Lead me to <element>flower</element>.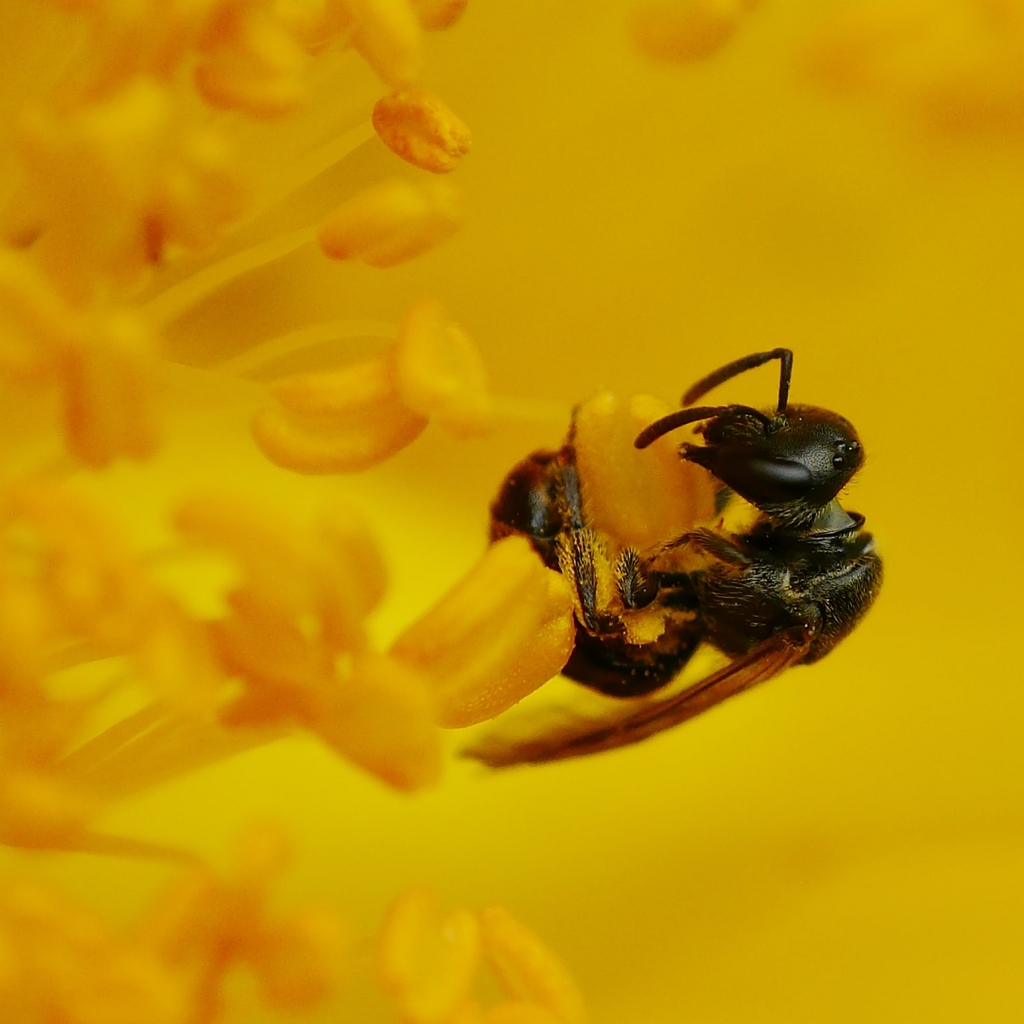
Lead to {"left": 5, "top": 0, "right": 231, "bottom": 115}.
